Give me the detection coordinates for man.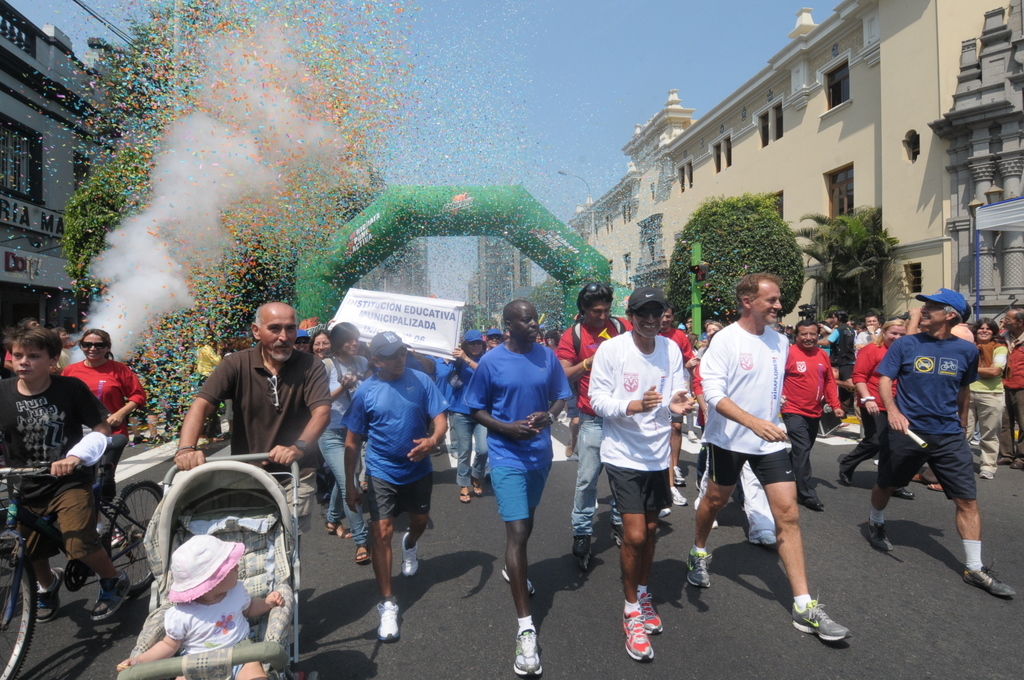
select_region(855, 318, 900, 462).
